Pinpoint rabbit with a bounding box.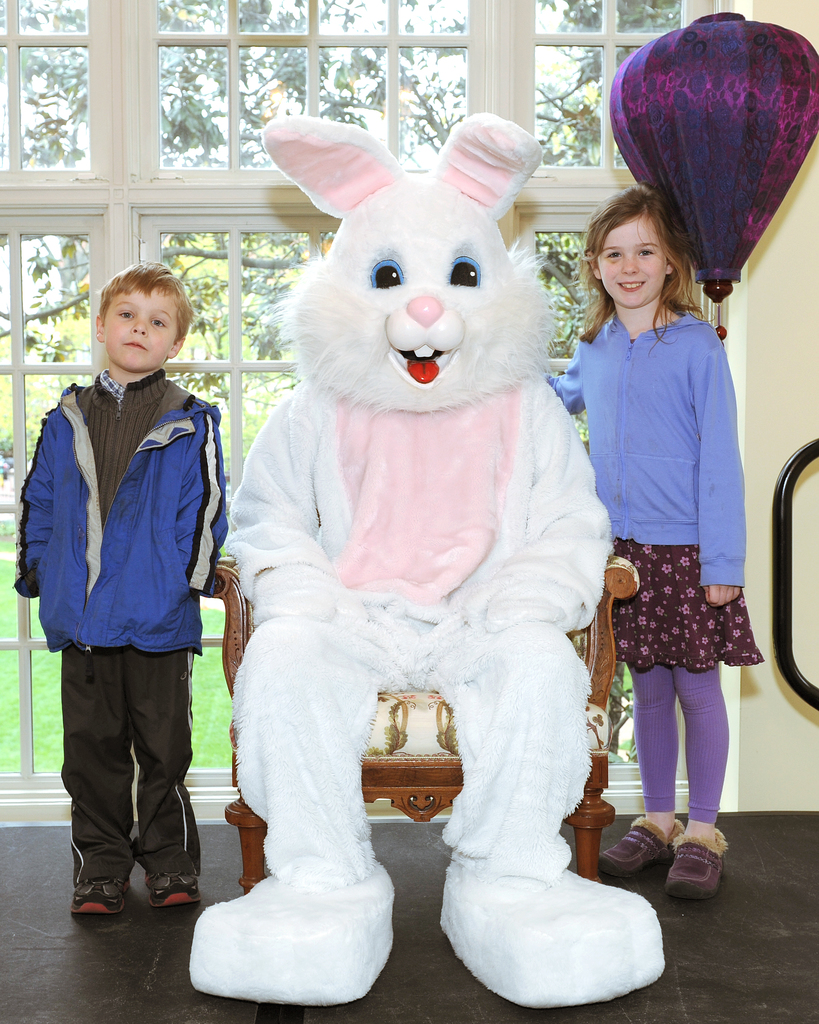
rect(176, 113, 656, 1003).
